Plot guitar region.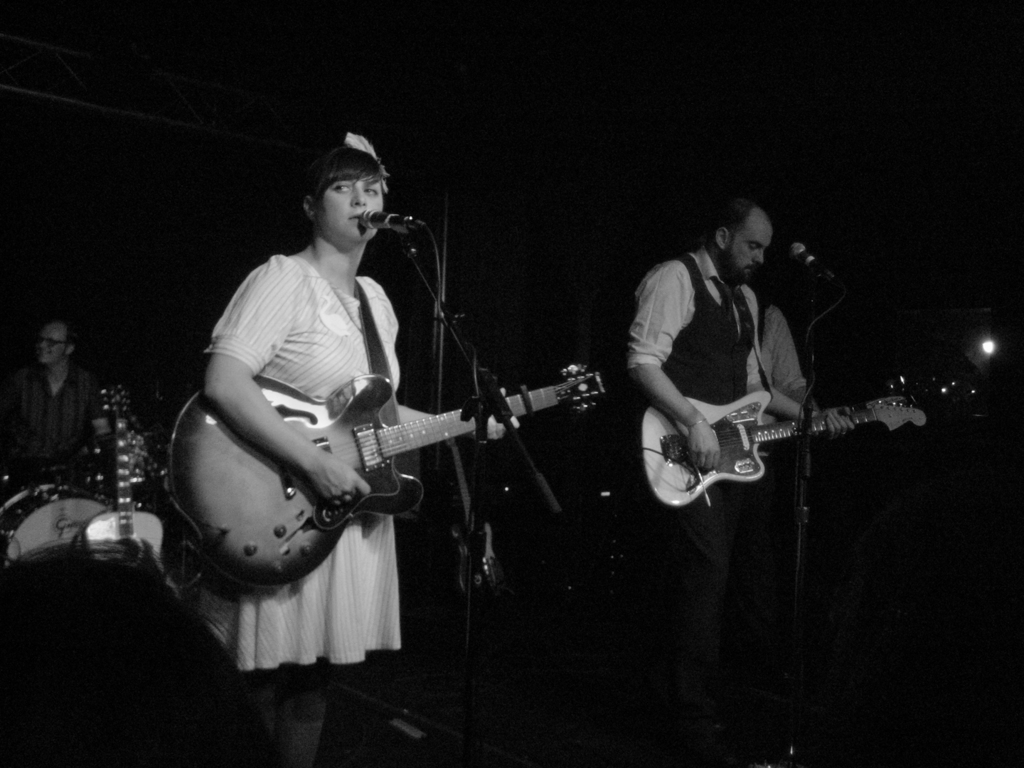
Plotted at region(160, 369, 609, 587).
